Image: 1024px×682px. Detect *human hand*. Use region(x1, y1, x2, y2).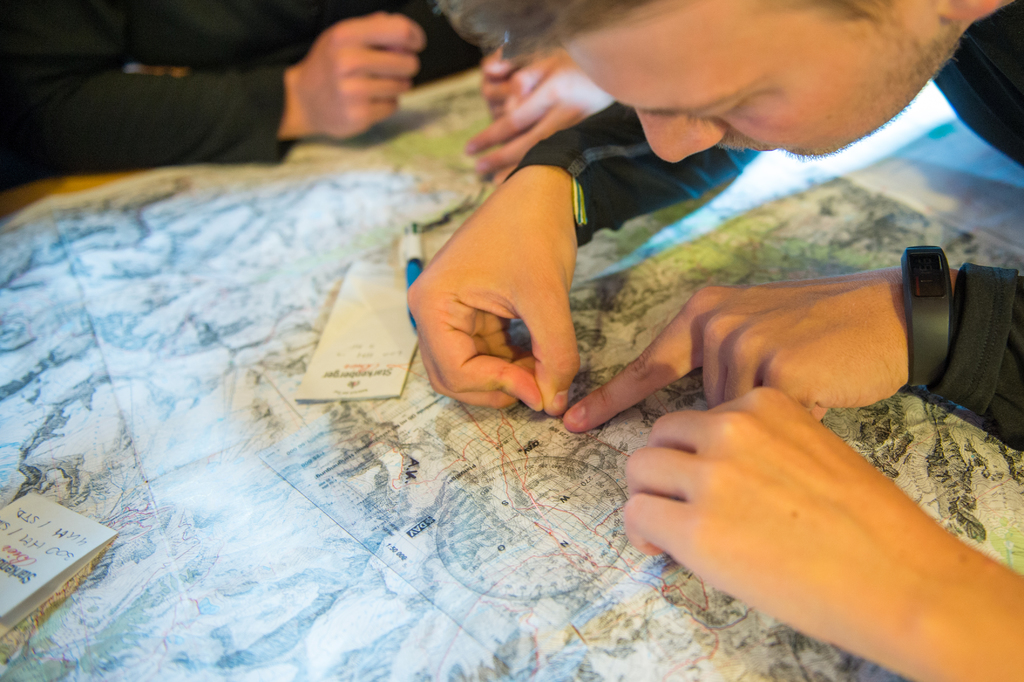
region(477, 47, 523, 120).
